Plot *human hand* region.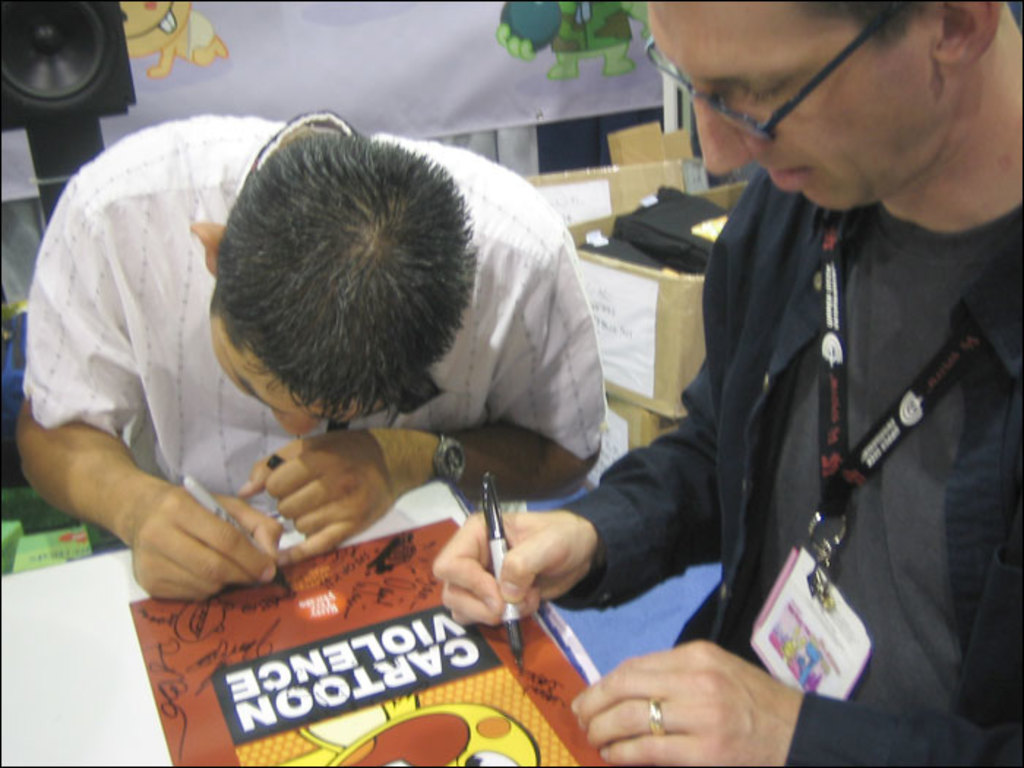
Plotted at bbox(639, 6, 655, 35).
